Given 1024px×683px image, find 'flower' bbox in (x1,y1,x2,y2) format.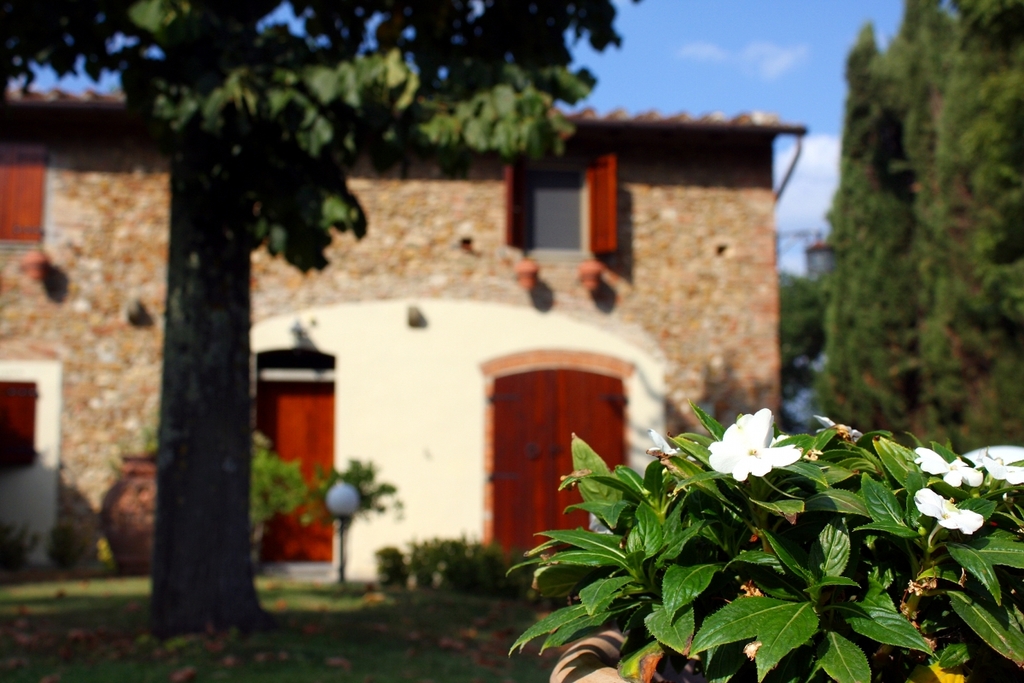
(913,488,983,536).
